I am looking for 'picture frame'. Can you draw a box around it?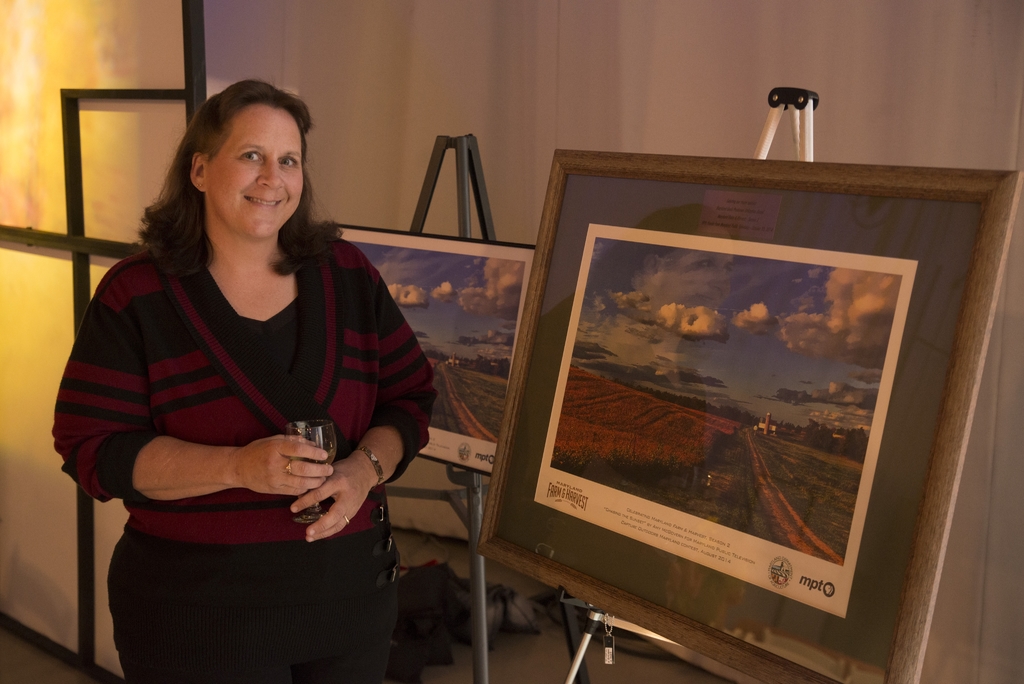
Sure, the bounding box is detection(476, 147, 1023, 683).
